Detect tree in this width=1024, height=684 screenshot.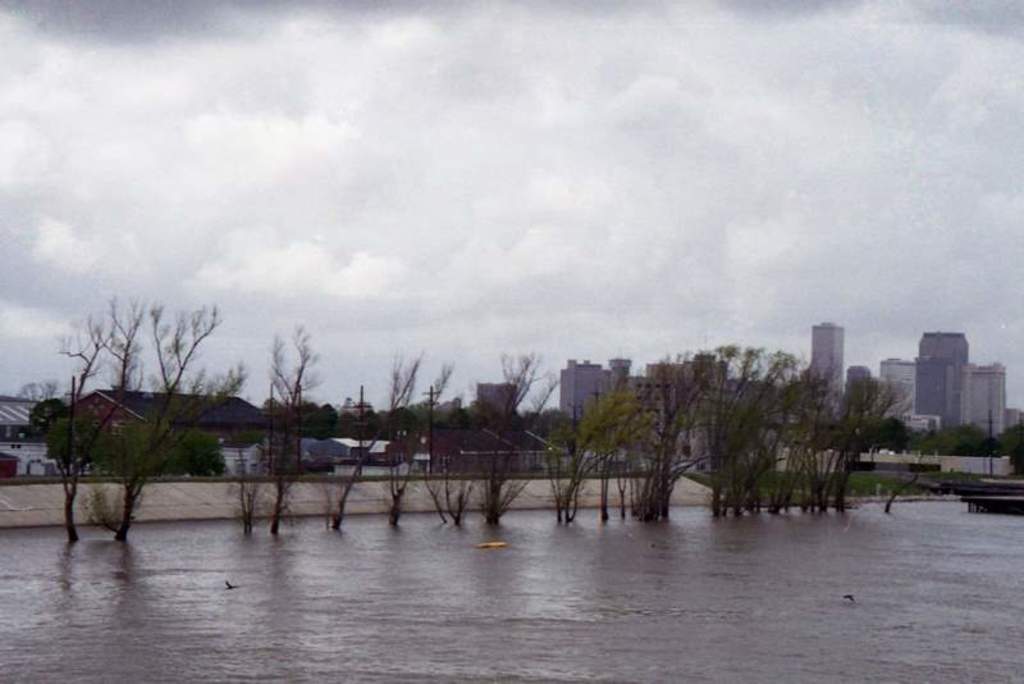
Detection: rect(495, 354, 539, 505).
